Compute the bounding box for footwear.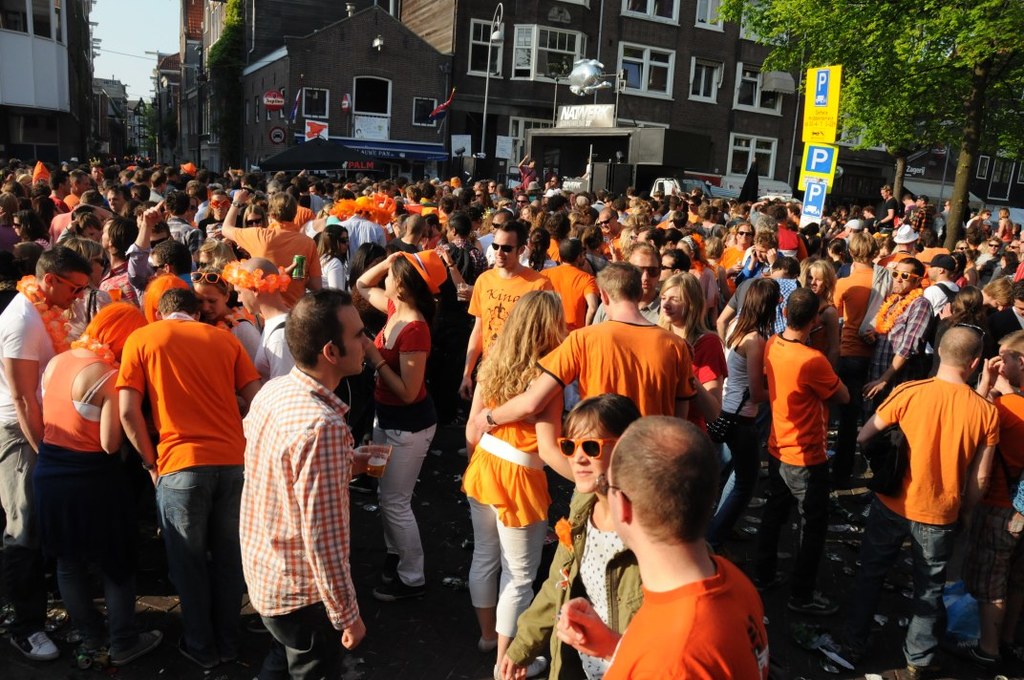
box(244, 615, 272, 630).
